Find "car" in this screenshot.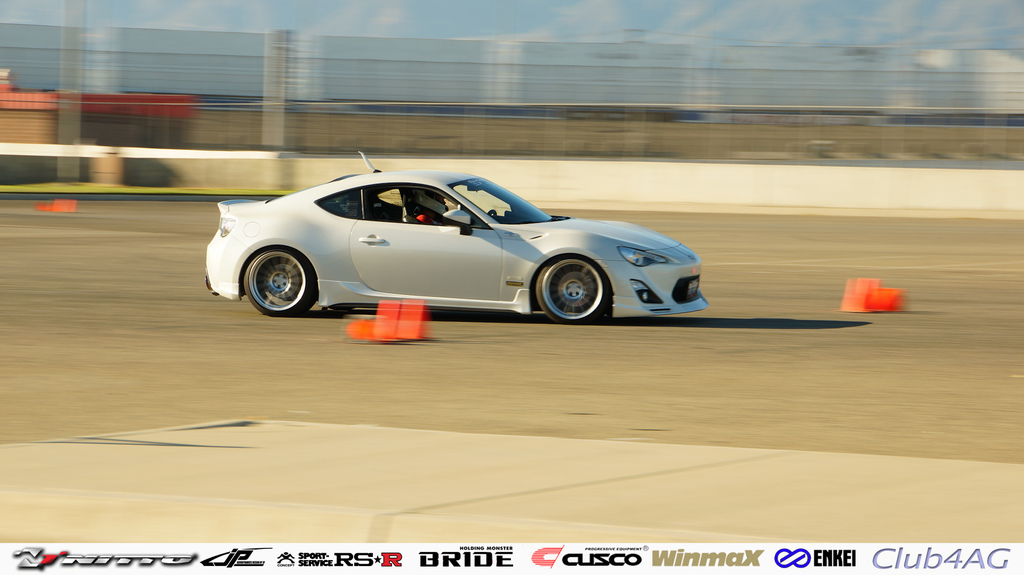
The bounding box for "car" is (206,149,708,322).
